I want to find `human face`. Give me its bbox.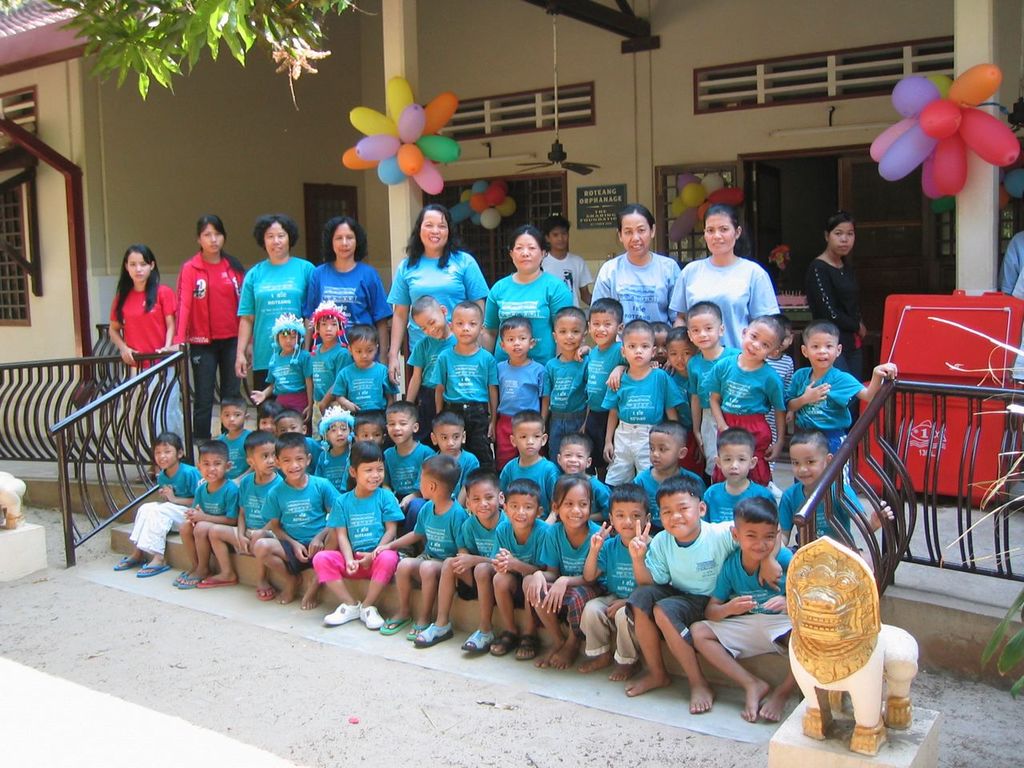
left=502, top=328, right=529, bottom=356.
